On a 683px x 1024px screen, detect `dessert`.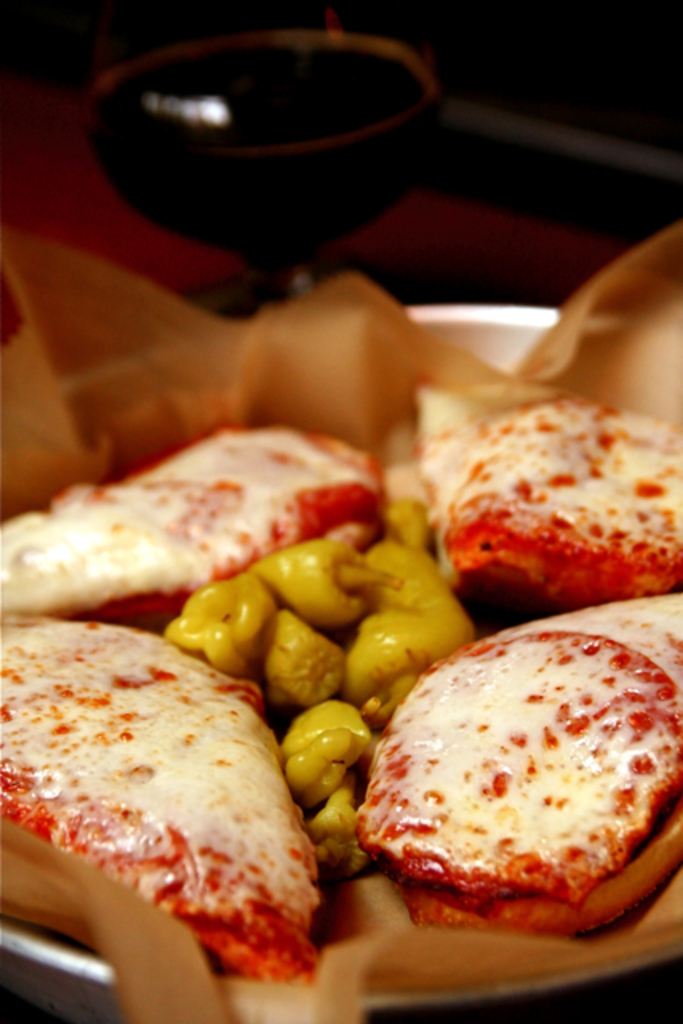
detection(363, 587, 681, 939).
